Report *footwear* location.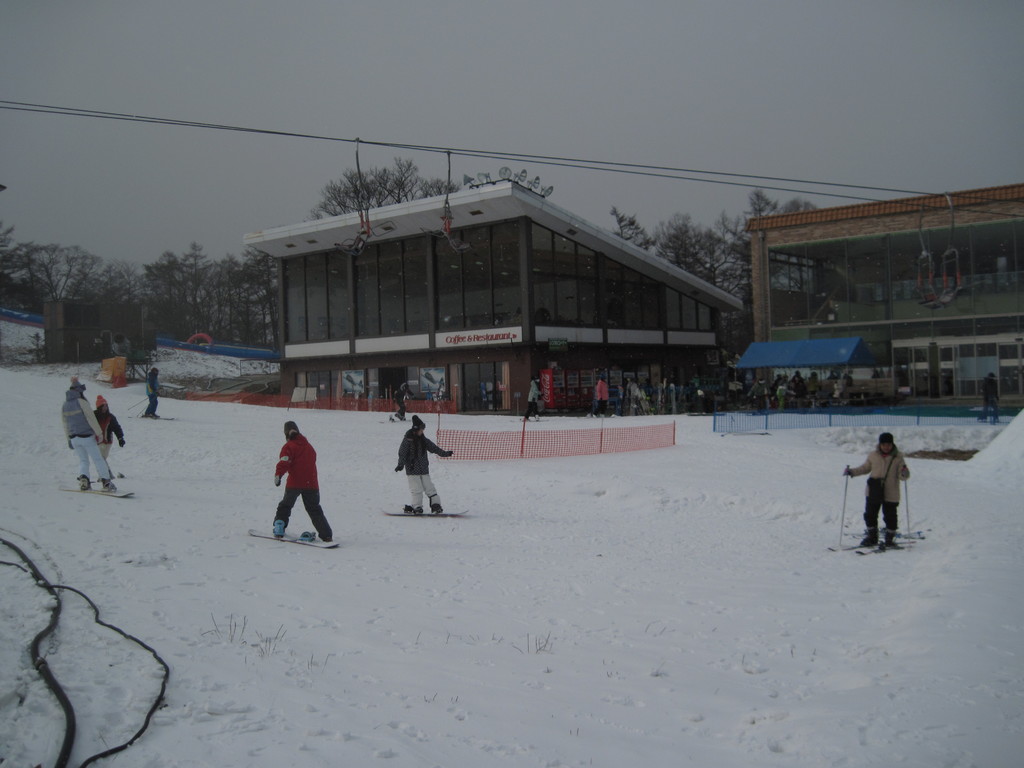
Report: [429,502,444,515].
